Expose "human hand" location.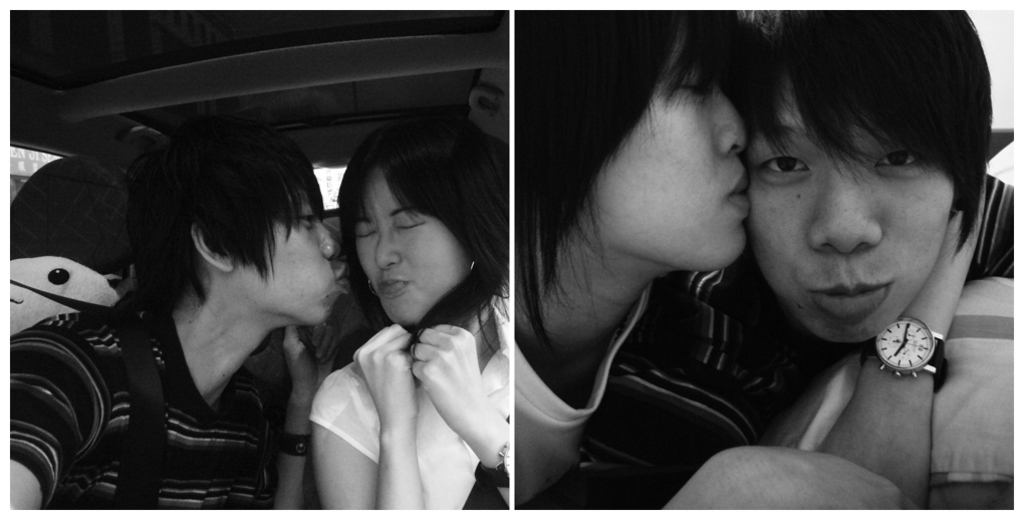
Exposed at Rect(414, 322, 481, 422).
